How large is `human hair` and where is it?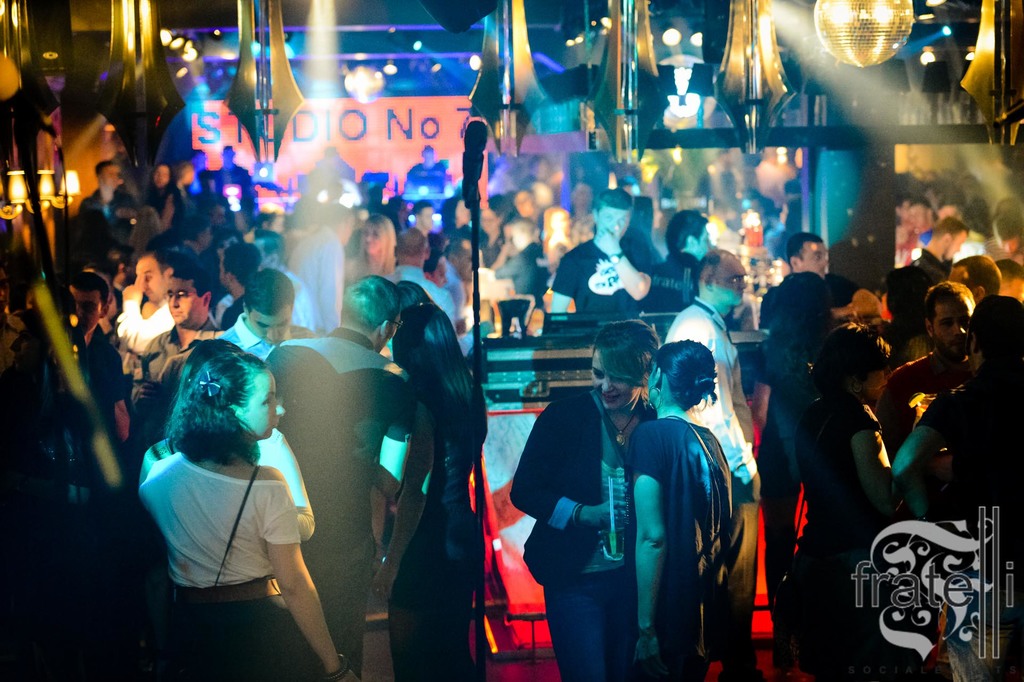
Bounding box: box=[96, 160, 113, 175].
